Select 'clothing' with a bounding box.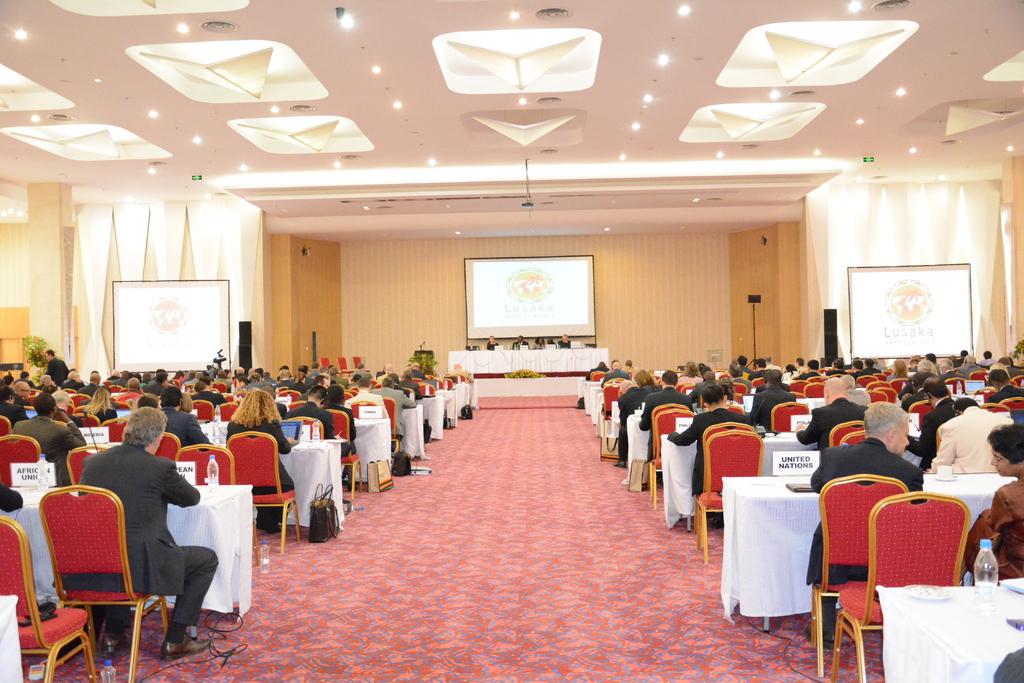
bbox=(3, 419, 88, 488).
